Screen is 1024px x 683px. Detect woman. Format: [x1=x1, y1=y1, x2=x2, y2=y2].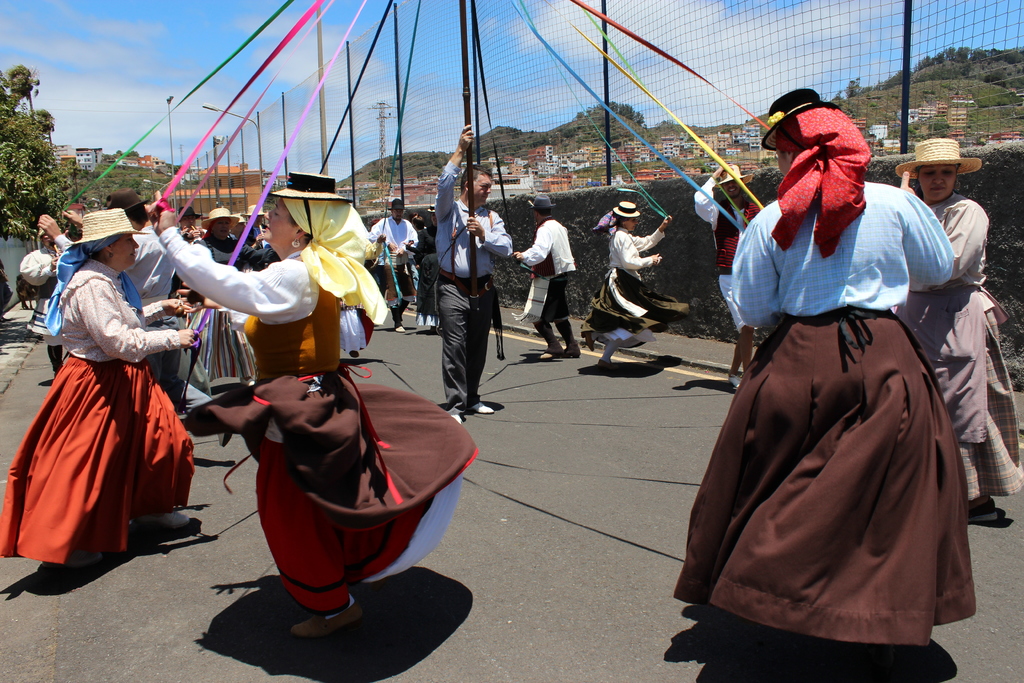
[x1=892, y1=135, x2=1023, y2=518].
